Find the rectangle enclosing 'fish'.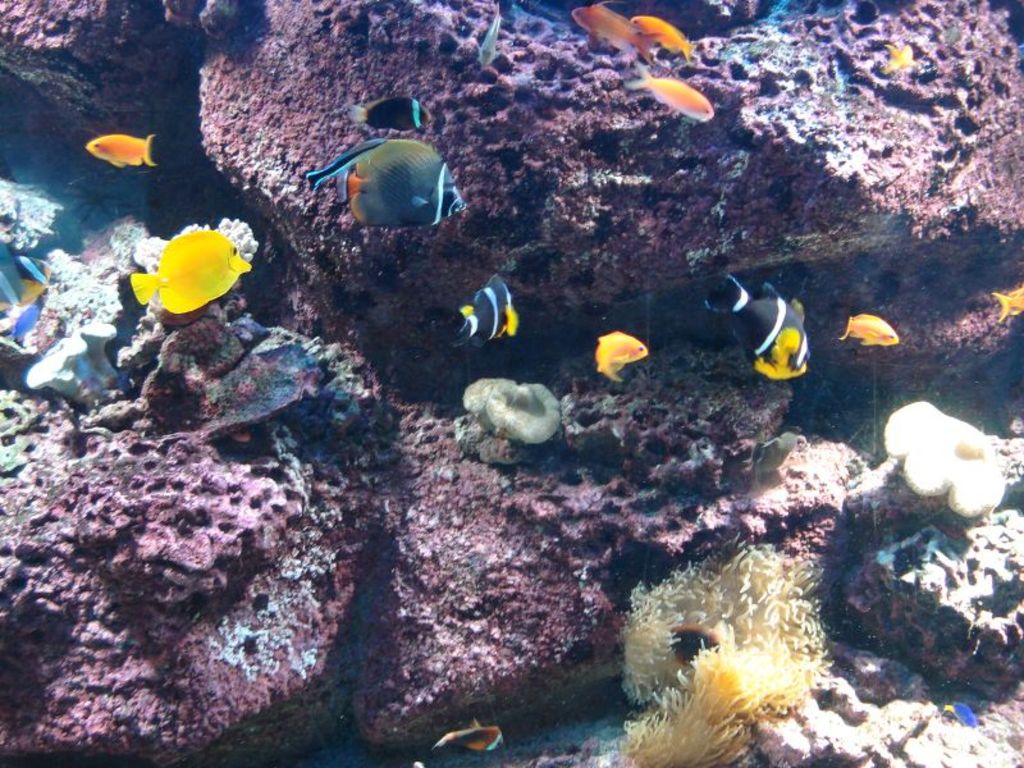
622/63/719/122.
